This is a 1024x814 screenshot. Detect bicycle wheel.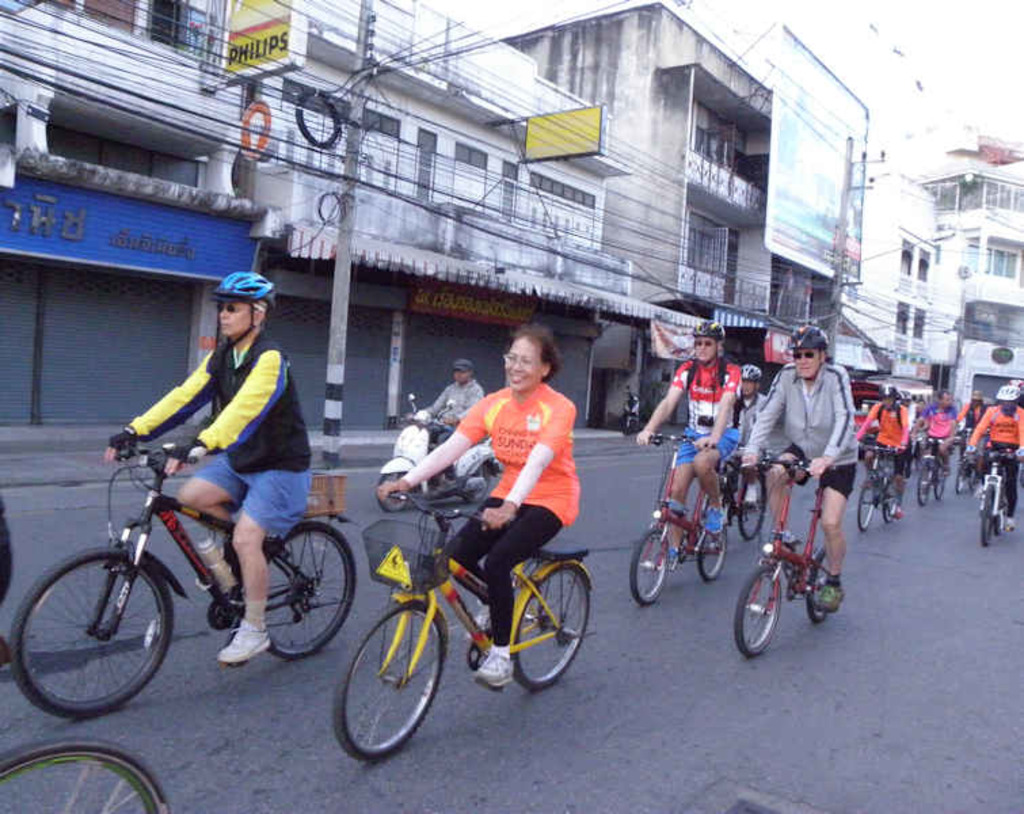
(262, 517, 355, 661).
